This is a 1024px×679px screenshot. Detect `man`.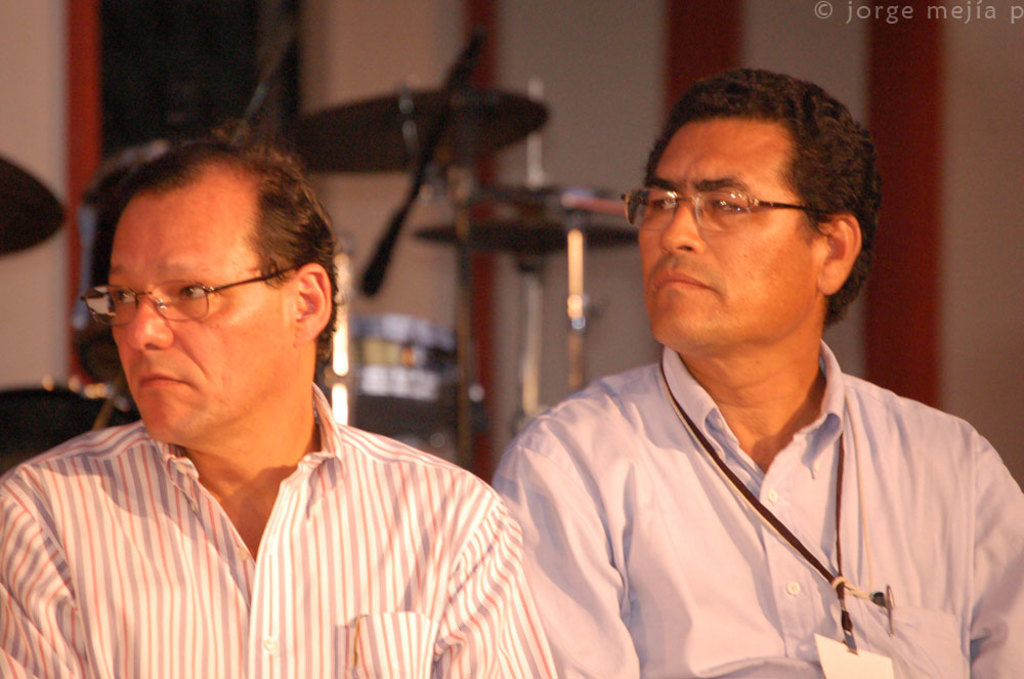
select_region(0, 131, 556, 678).
